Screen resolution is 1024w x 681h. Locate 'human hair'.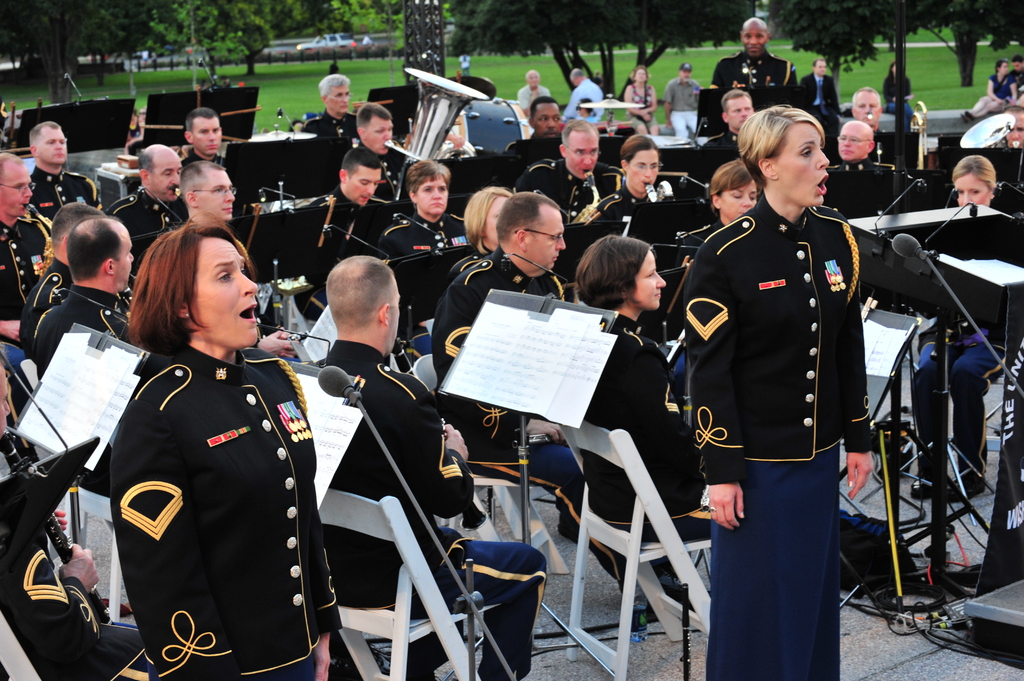
Rect(323, 258, 391, 324).
